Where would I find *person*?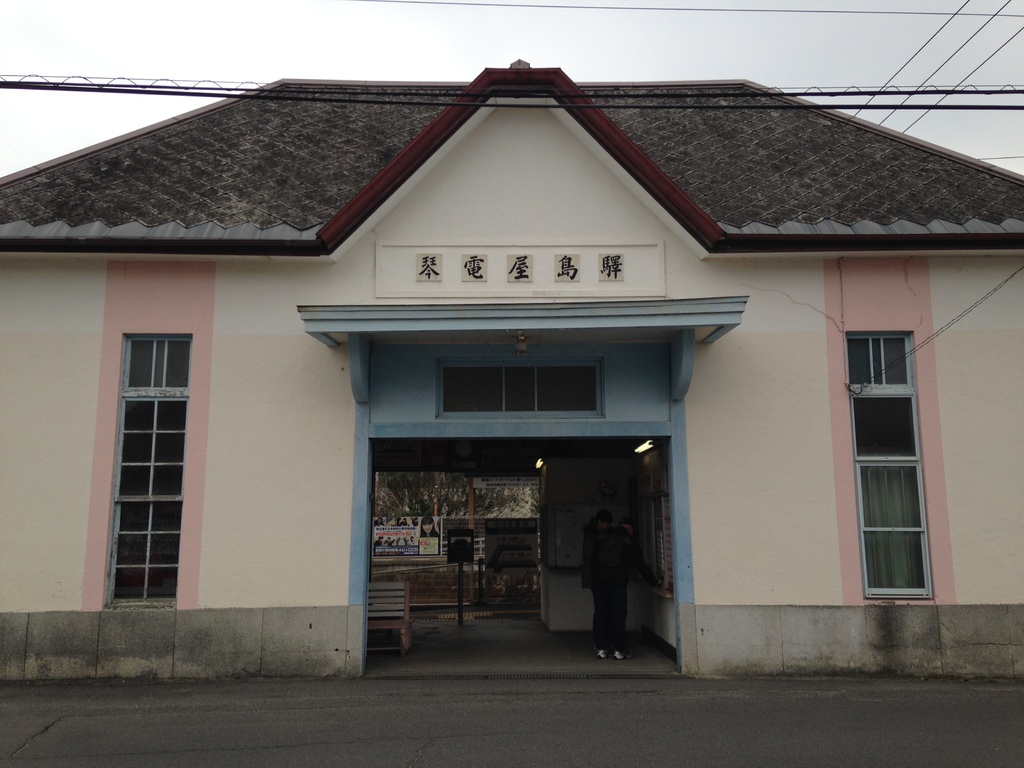
At Rect(592, 515, 661, 660).
